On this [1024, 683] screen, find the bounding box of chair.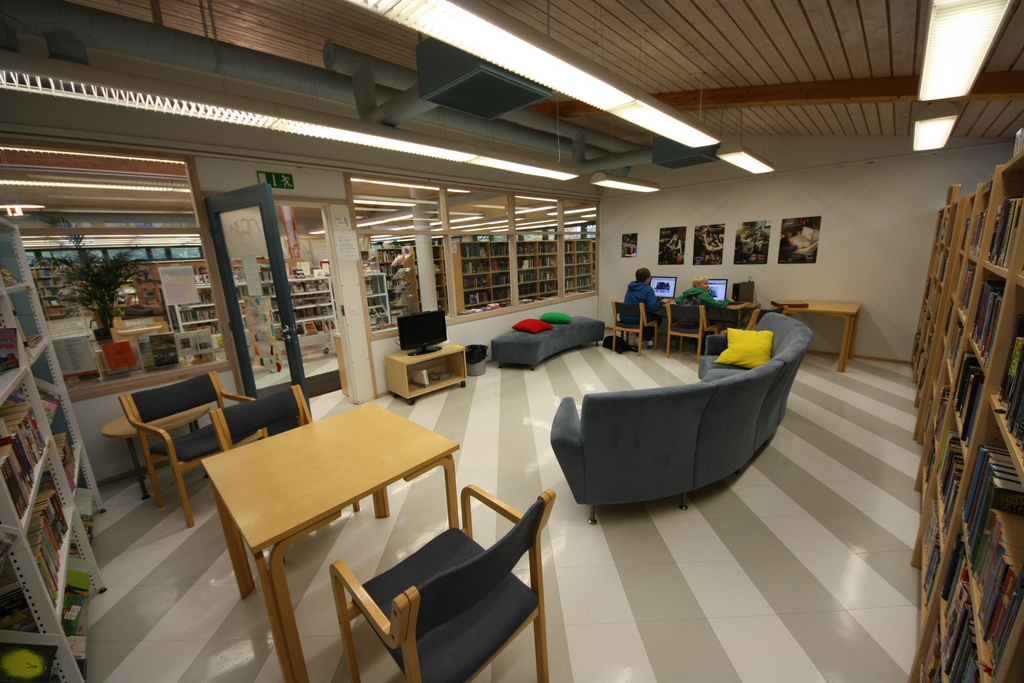
Bounding box: {"x1": 357, "y1": 472, "x2": 565, "y2": 680}.
